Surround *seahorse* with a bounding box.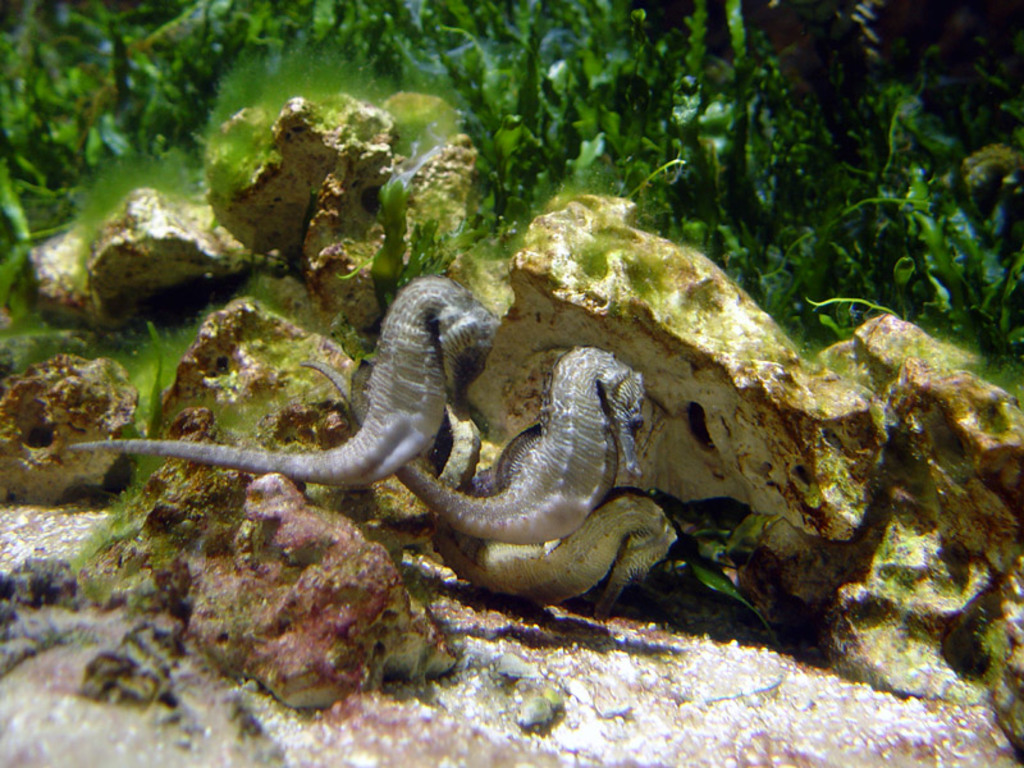
bbox=(447, 389, 692, 604).
